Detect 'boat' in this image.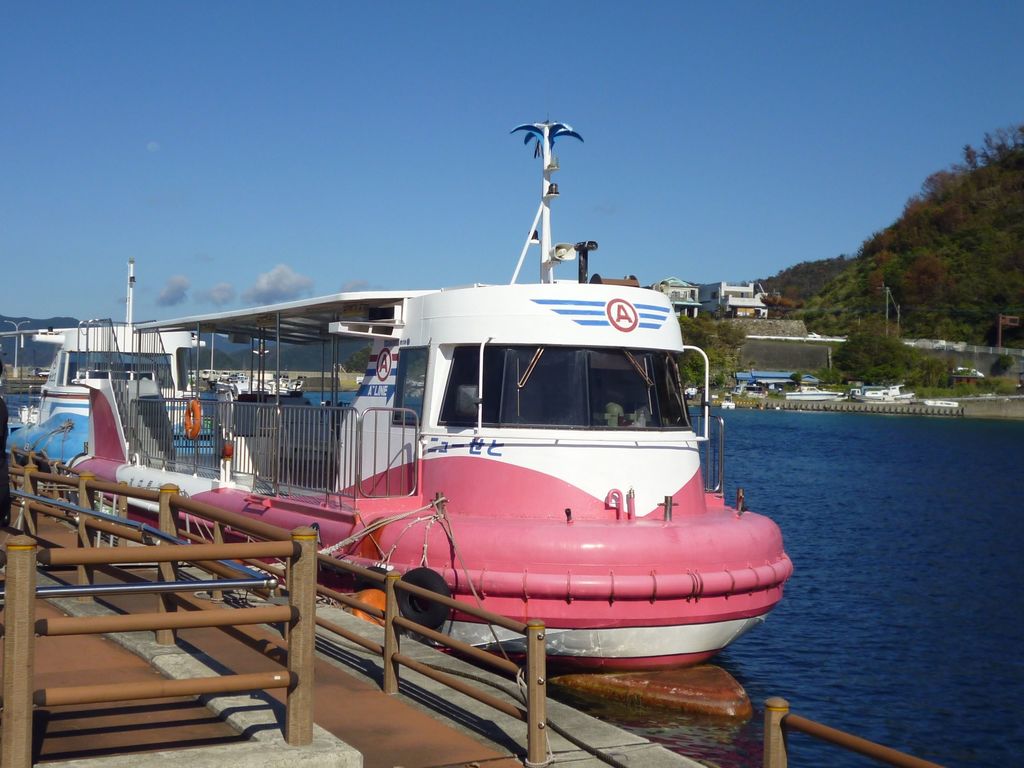
Detection: <box>107,107,788,716</box>.
